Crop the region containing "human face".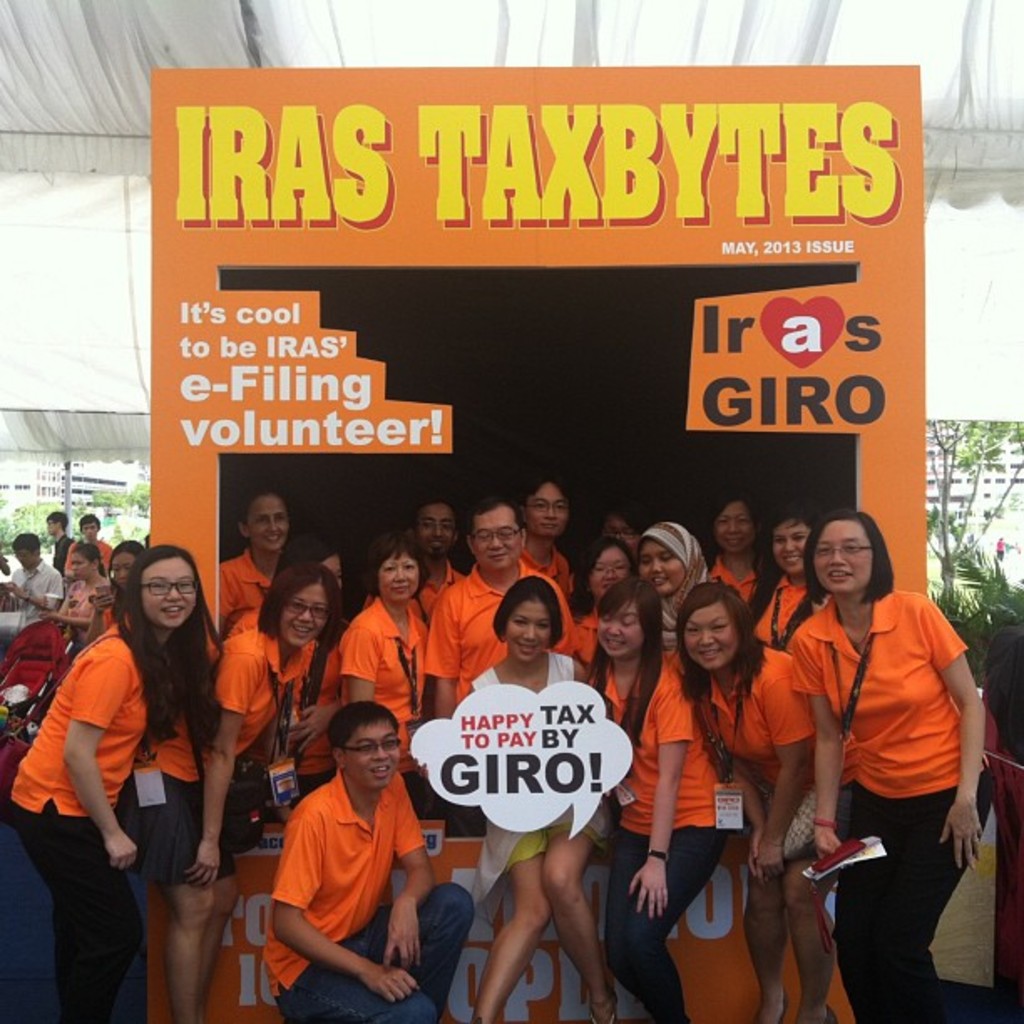
Crop region: left=596, top=606, right=639, bottom=661.
